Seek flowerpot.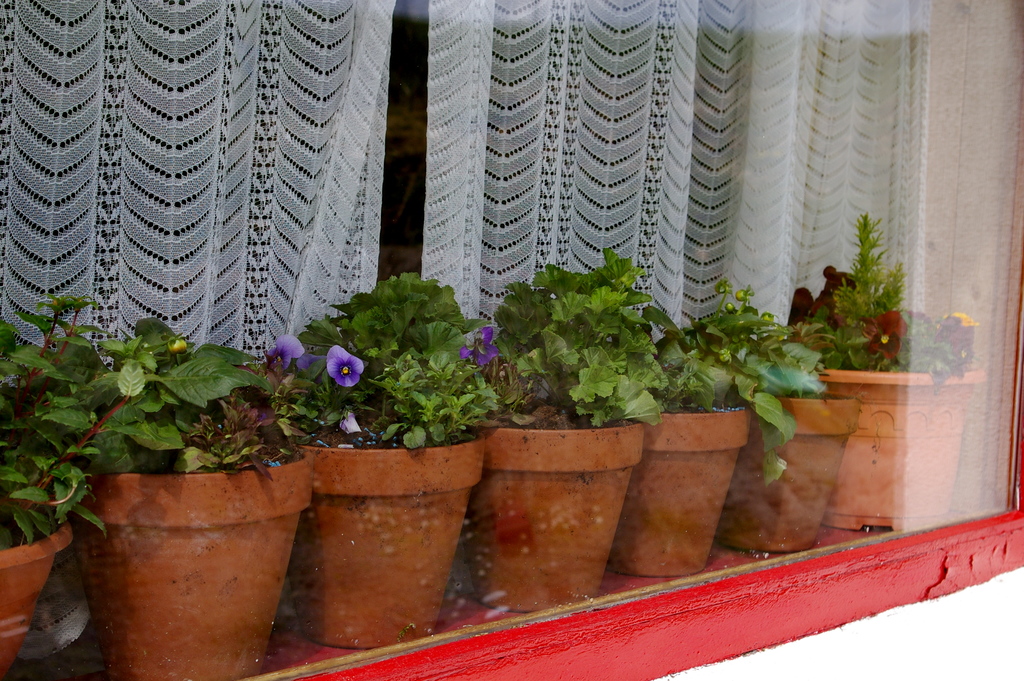
x1=289 y1=434 x2=485 y2=653.
